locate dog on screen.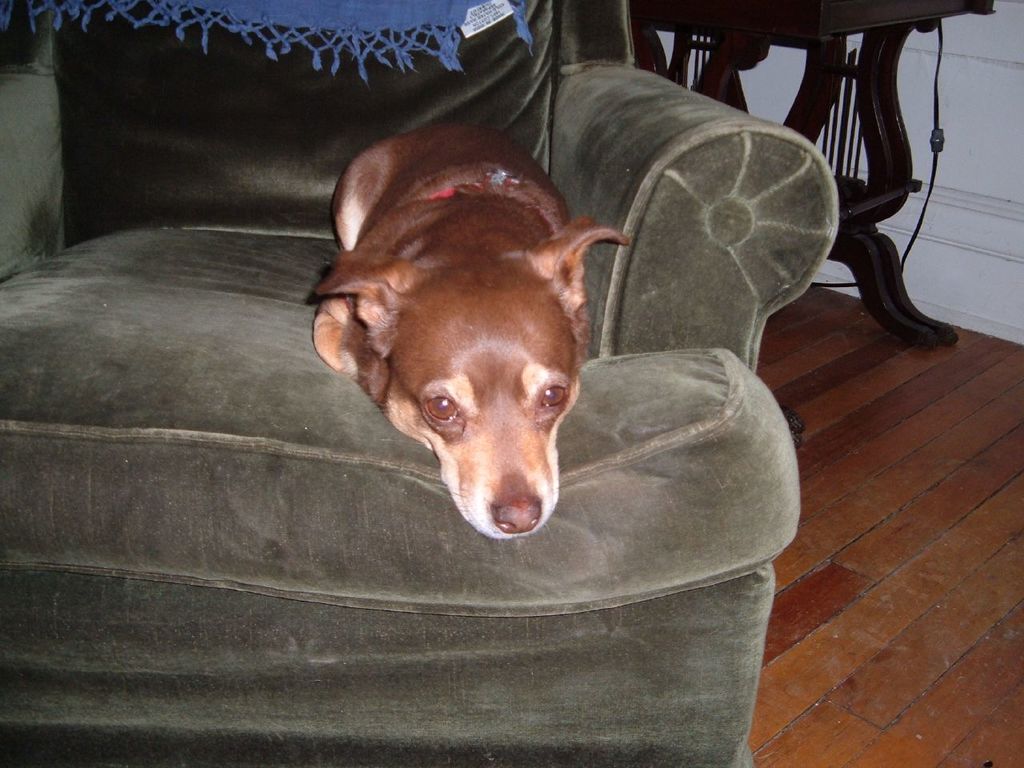
On screen at [313, 126, 634, 542].
